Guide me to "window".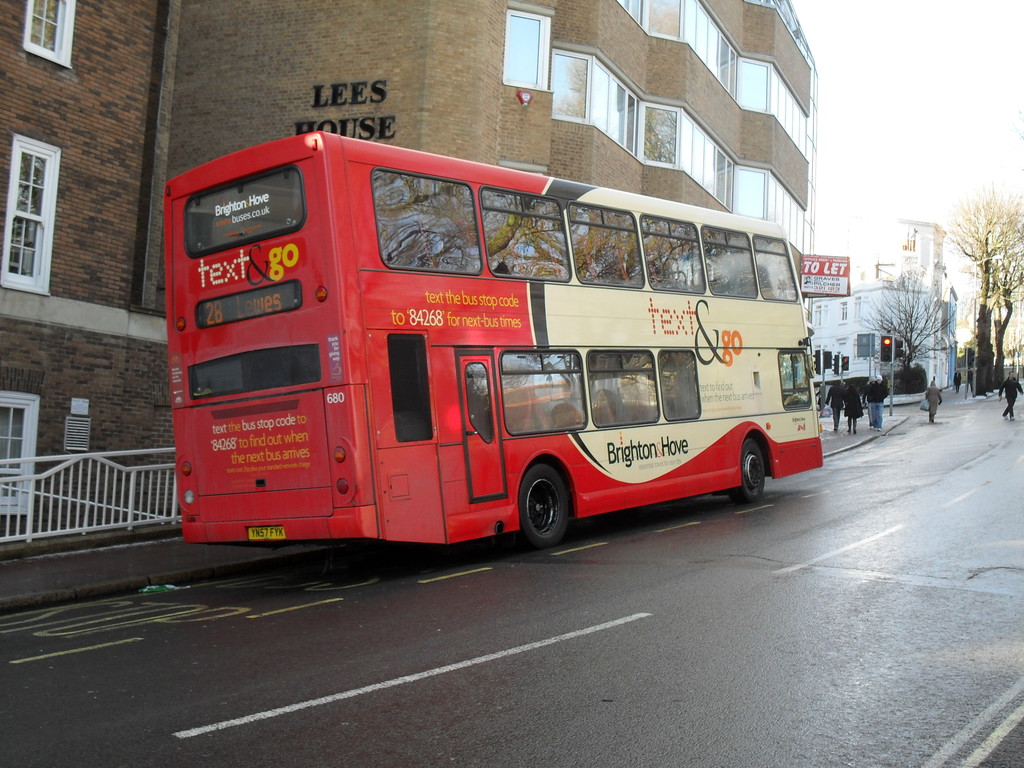
Guidance: x1=658, y1=348, x2=701, y2=424.
